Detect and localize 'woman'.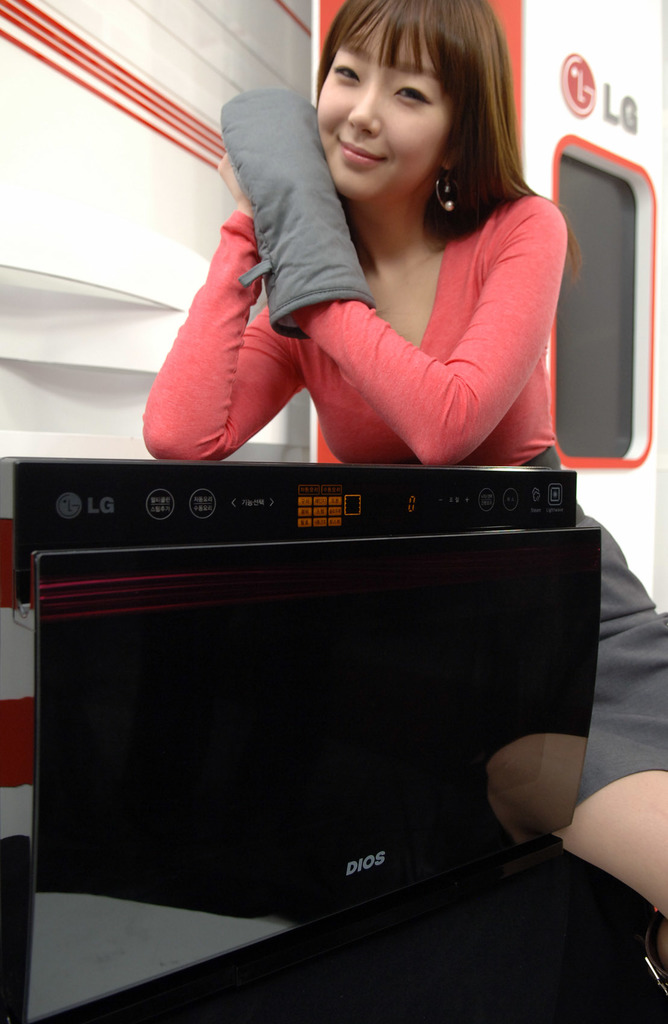
Localized at bbox=[144, 0, 667, 976].
